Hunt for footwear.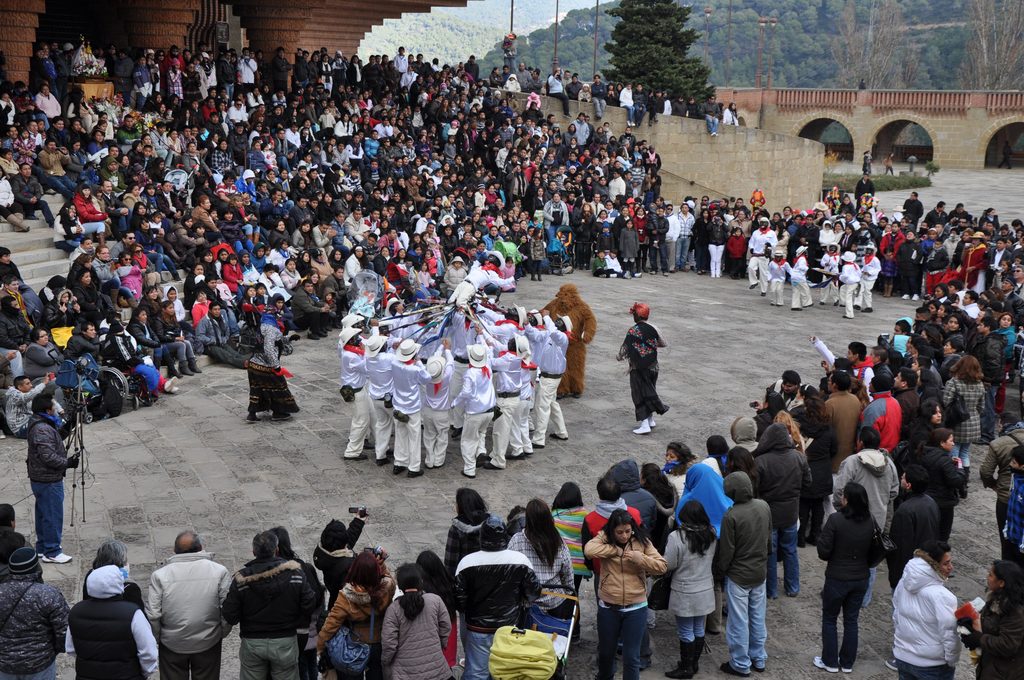
Hunted down at [408,471,424,482].
